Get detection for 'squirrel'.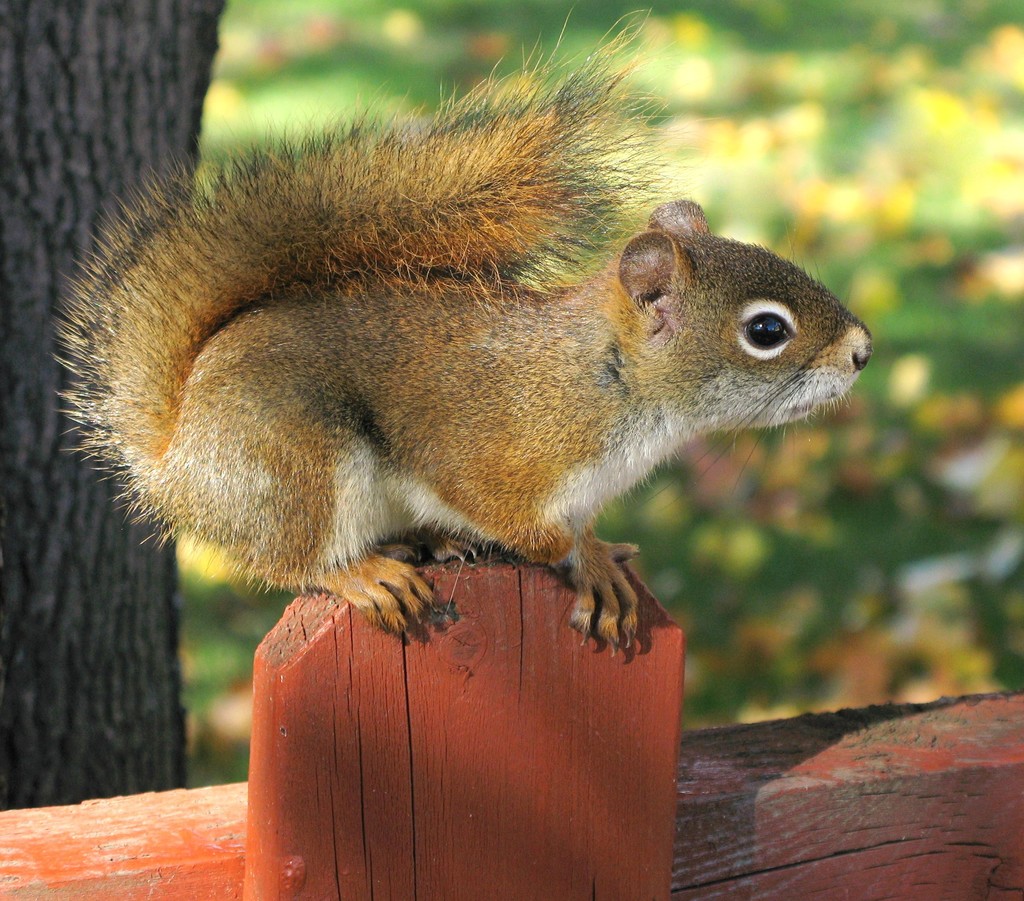
Detection: [left=45, top=6, right=874, bottom=660].
